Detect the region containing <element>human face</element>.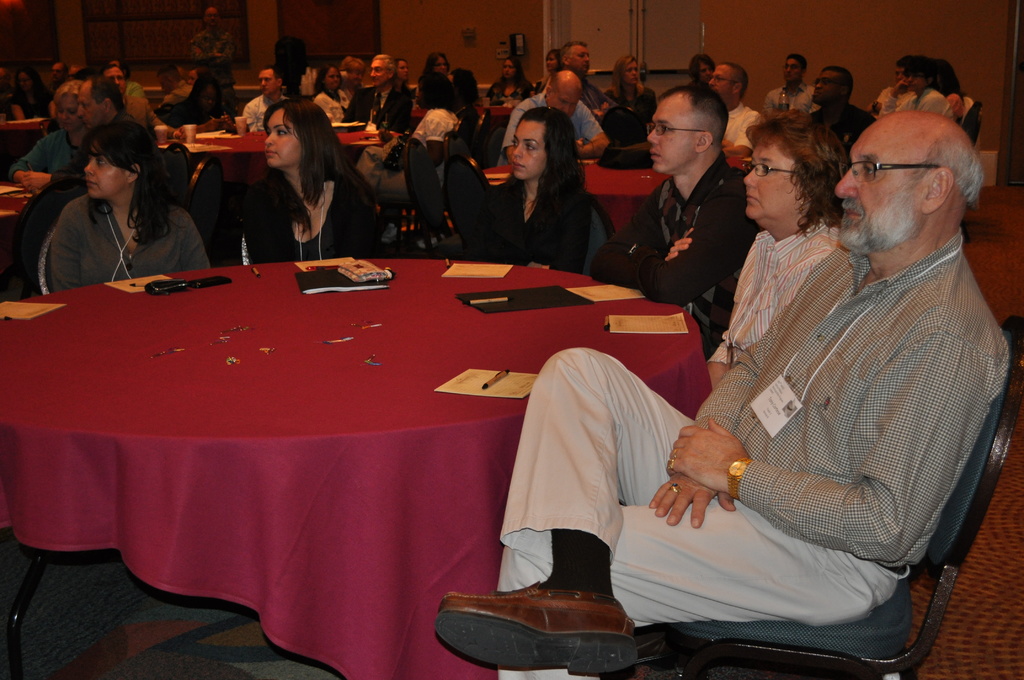
crop(906, 73, 927, 90).
